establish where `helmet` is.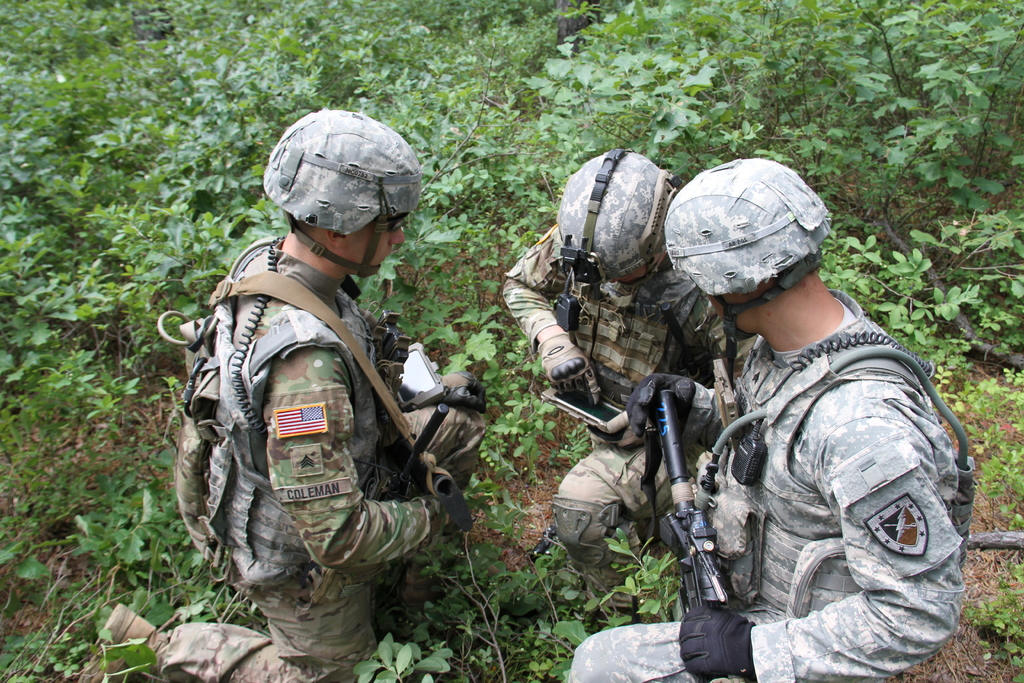
Established at region(661, 159, 833, 382).
